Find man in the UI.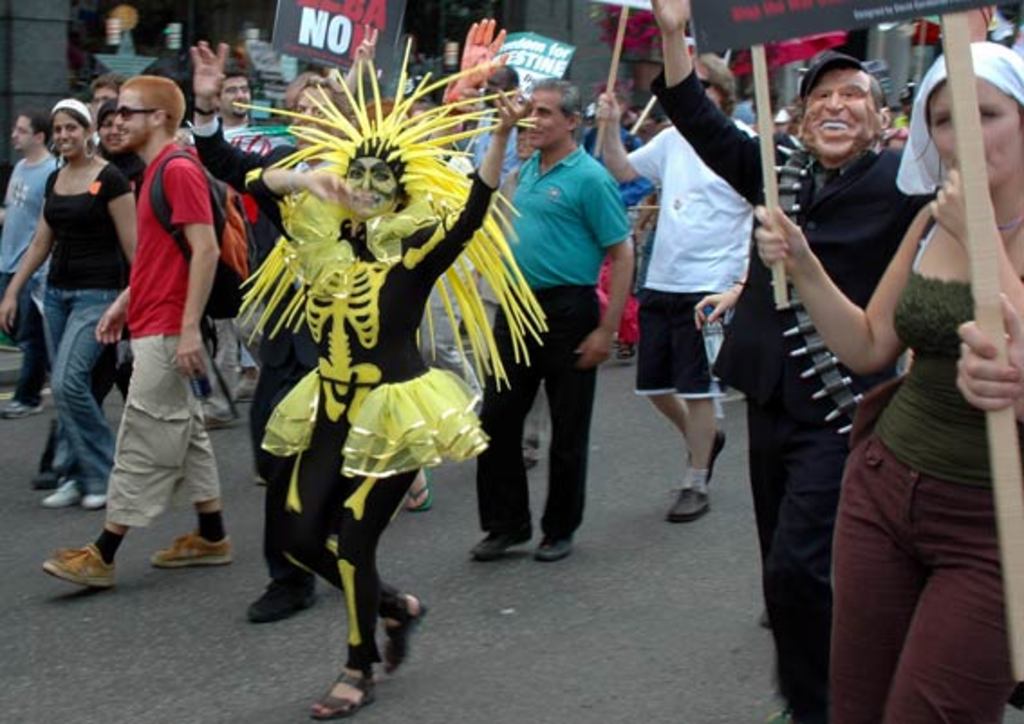
UI element at left=583, top=83, right=652, bottom=218.
